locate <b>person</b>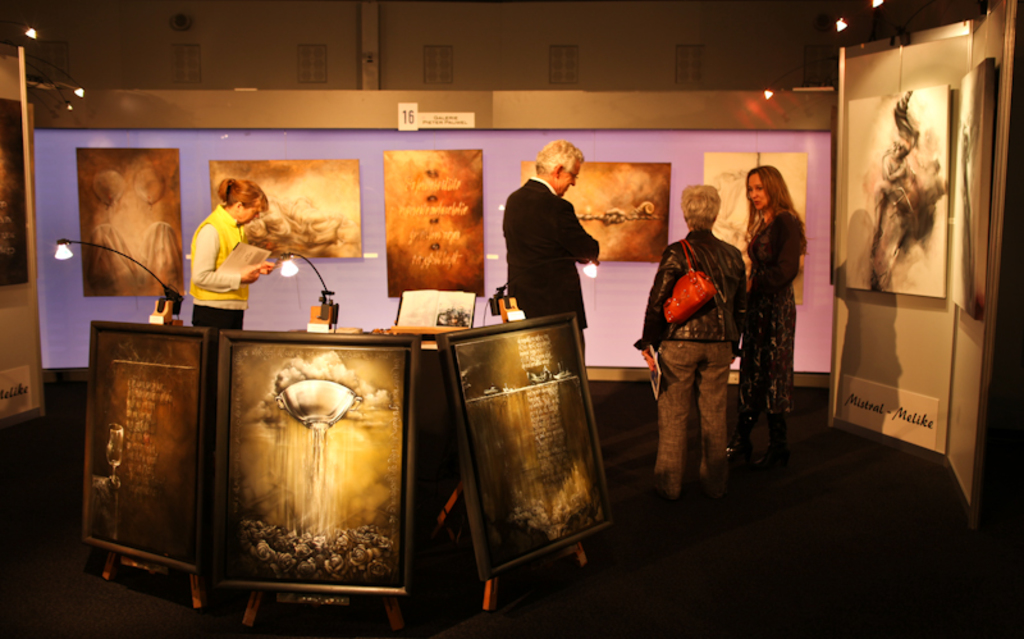
bbox=(746, 161, 806, 479)
